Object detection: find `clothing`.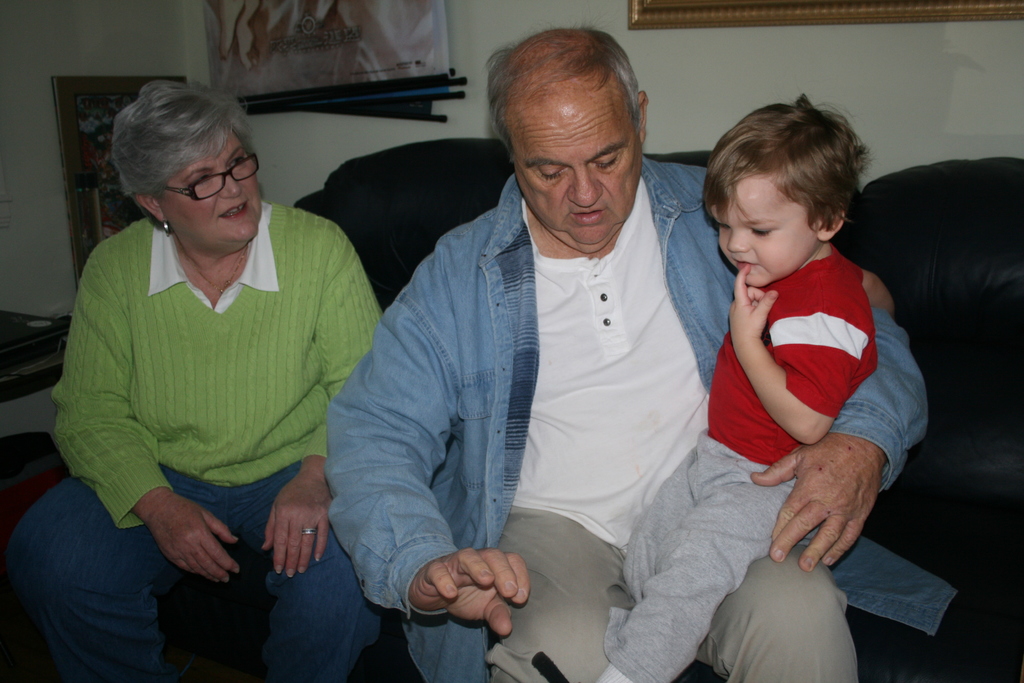
bbox=(322, 154, 983, 682).
